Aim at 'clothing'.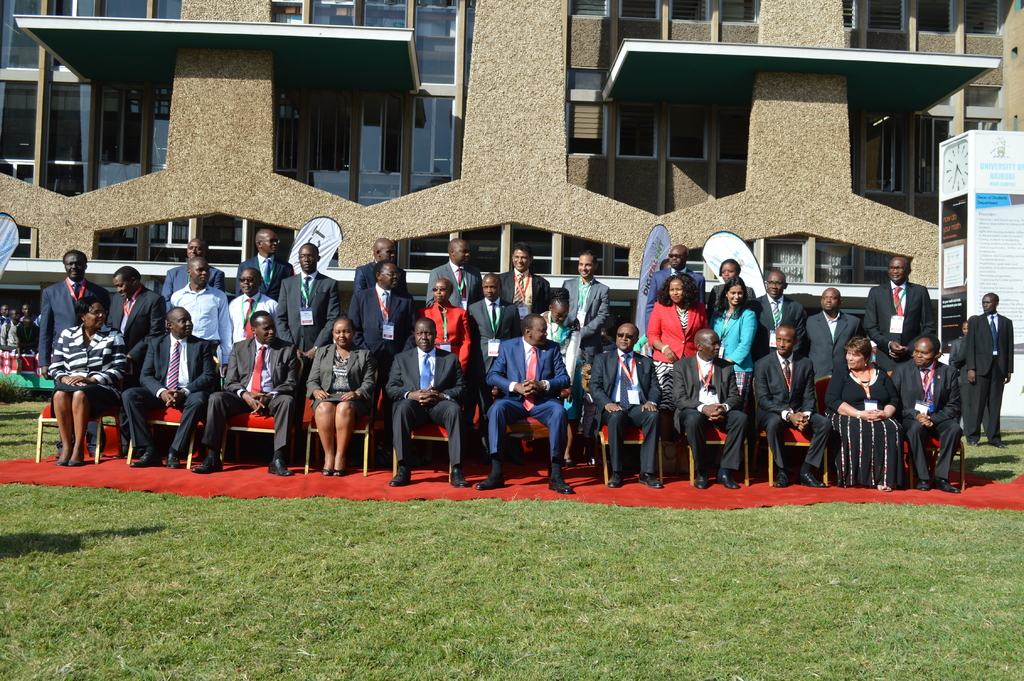
Aimed at x1=483, y1=334, x2=571, y2=468.
